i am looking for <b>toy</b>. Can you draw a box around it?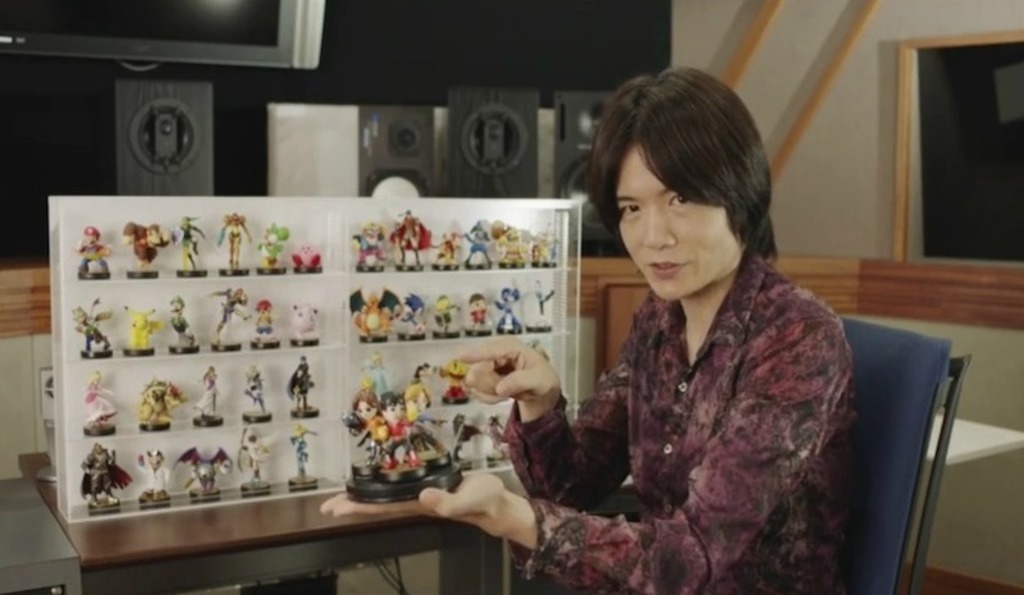
Sure, the bounding box is x1=486 y1=413 x2=509 y2=462.
